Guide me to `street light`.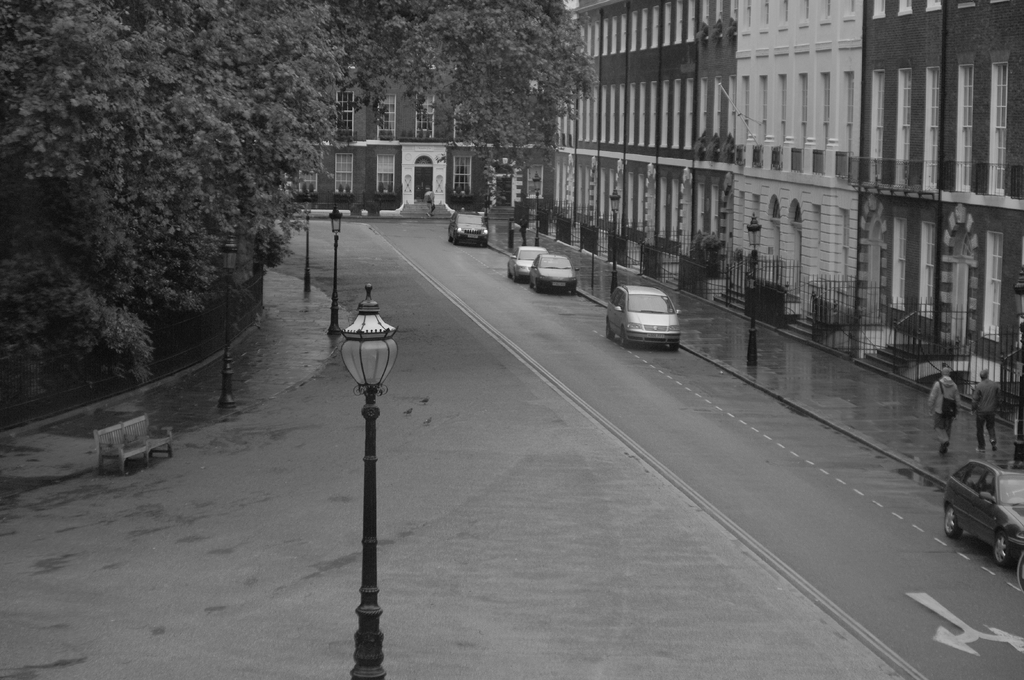
Guidance: (left=300, top=190, right=314, bottom=295).
